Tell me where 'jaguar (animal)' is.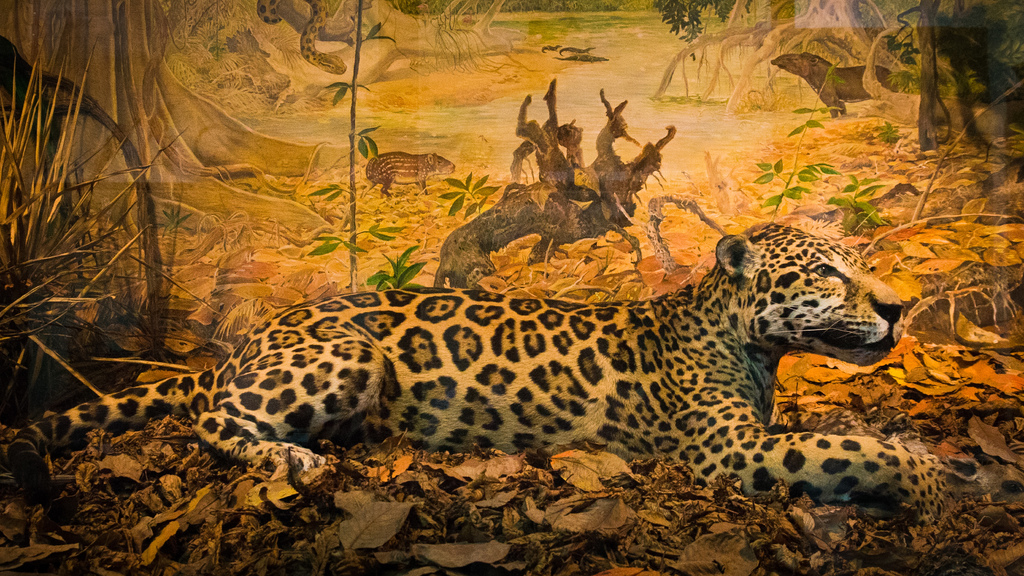
'jaguar (animal)' is at 10/221/948/529.
